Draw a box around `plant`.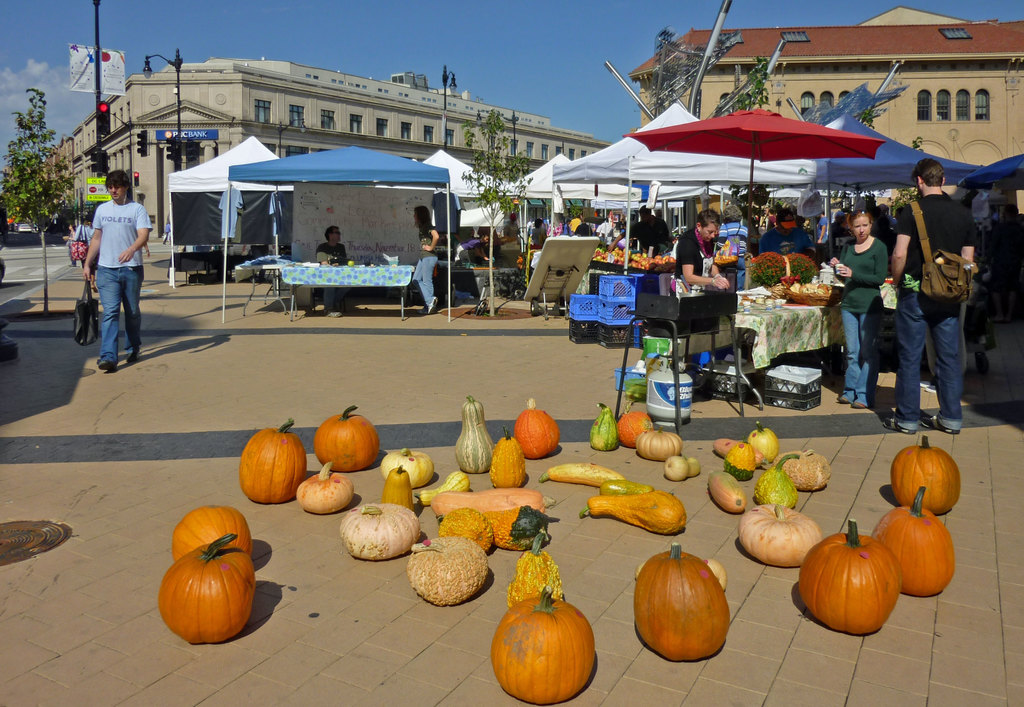
Rect(461, 105, 531, 316).
